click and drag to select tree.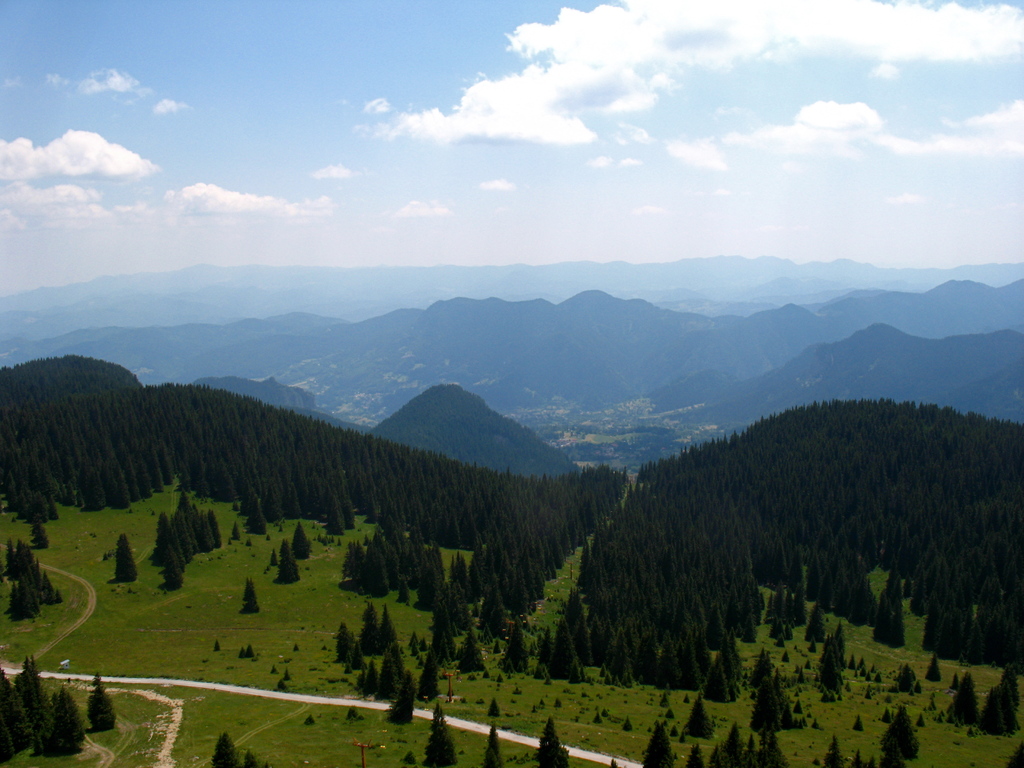
Selection: 296:521:314:564.
